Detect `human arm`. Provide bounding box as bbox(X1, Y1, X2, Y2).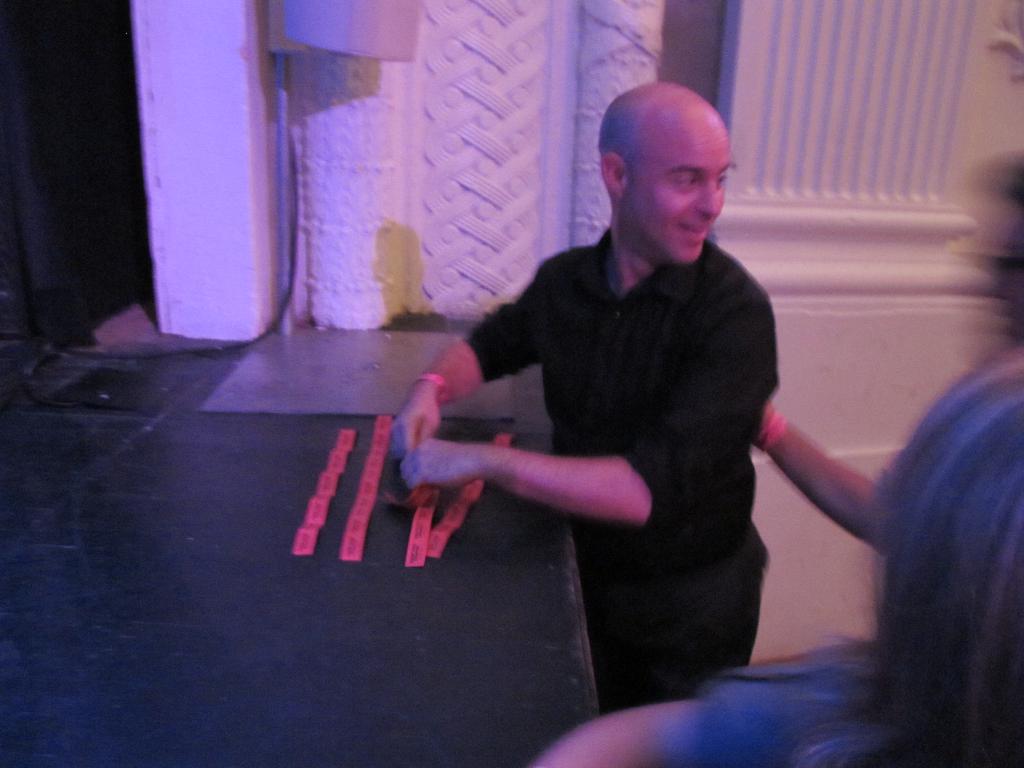
bbox(400, 287, 781, 531).
